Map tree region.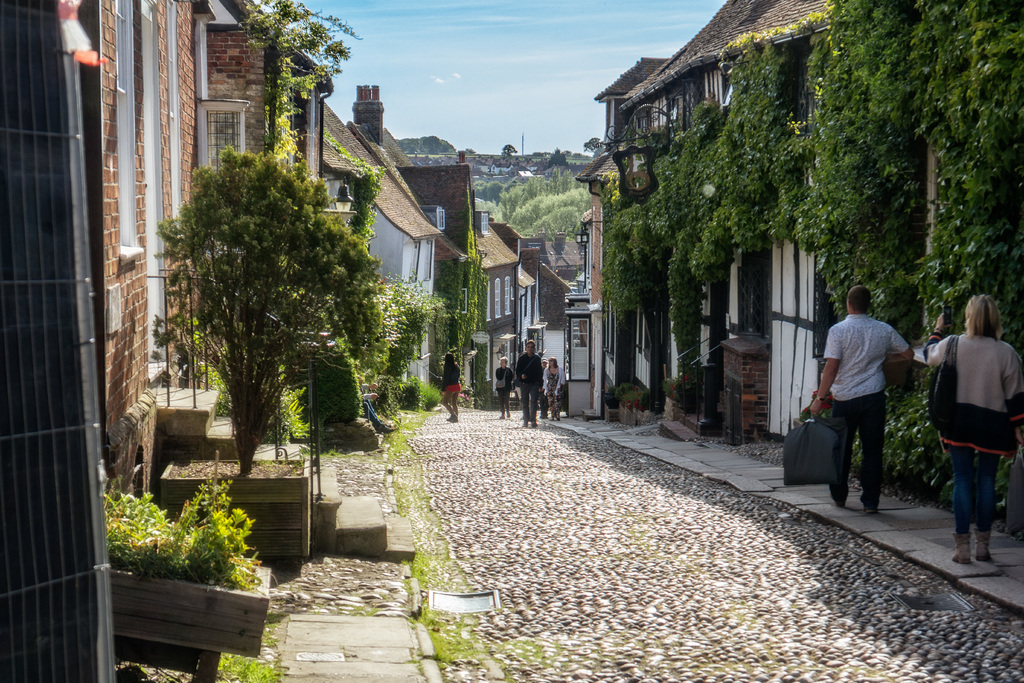
Mapped to 500,142,518,158.
